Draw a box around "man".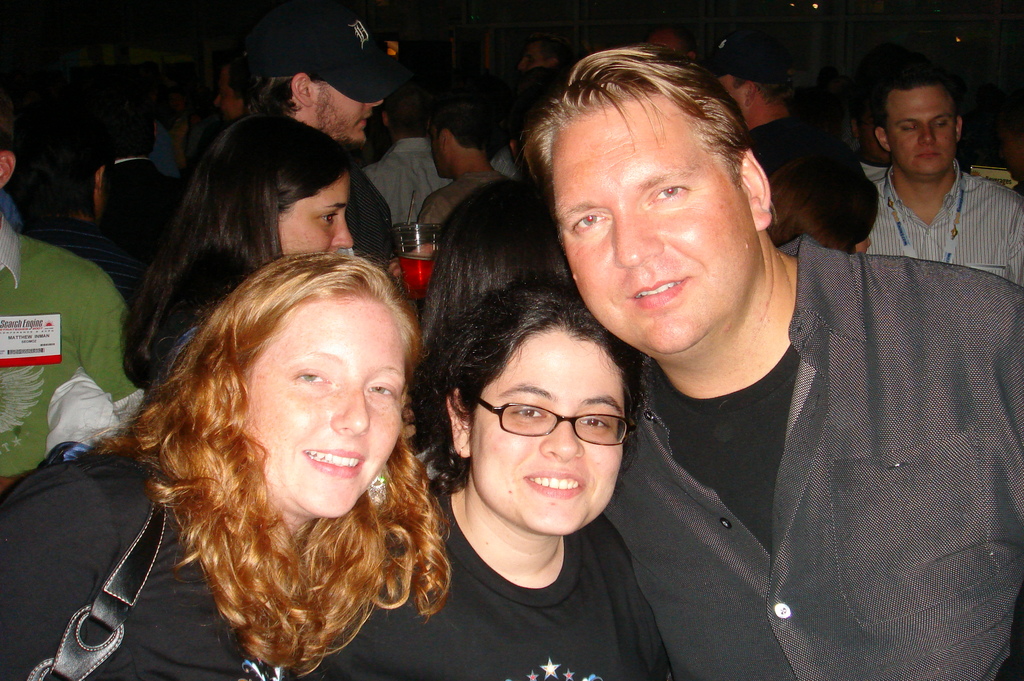
(left=705, top=45, right=848, bottom=174).
